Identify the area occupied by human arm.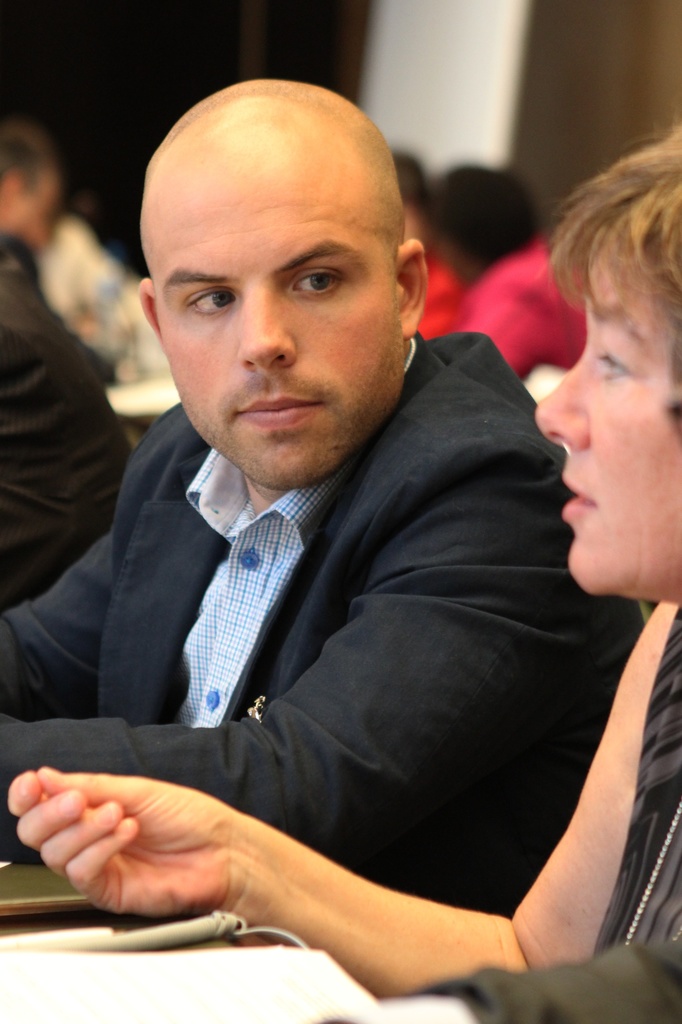
Area: [0, 547, 148, 694].
